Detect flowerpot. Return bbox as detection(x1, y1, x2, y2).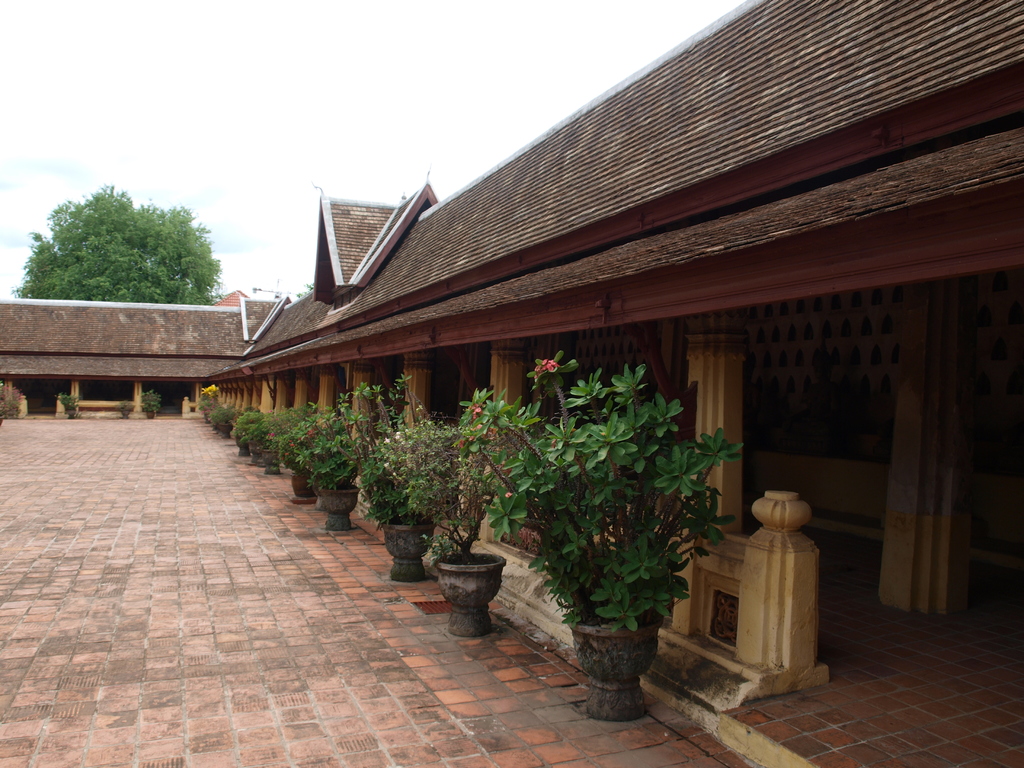
detection(313, 484, 361, 534).
